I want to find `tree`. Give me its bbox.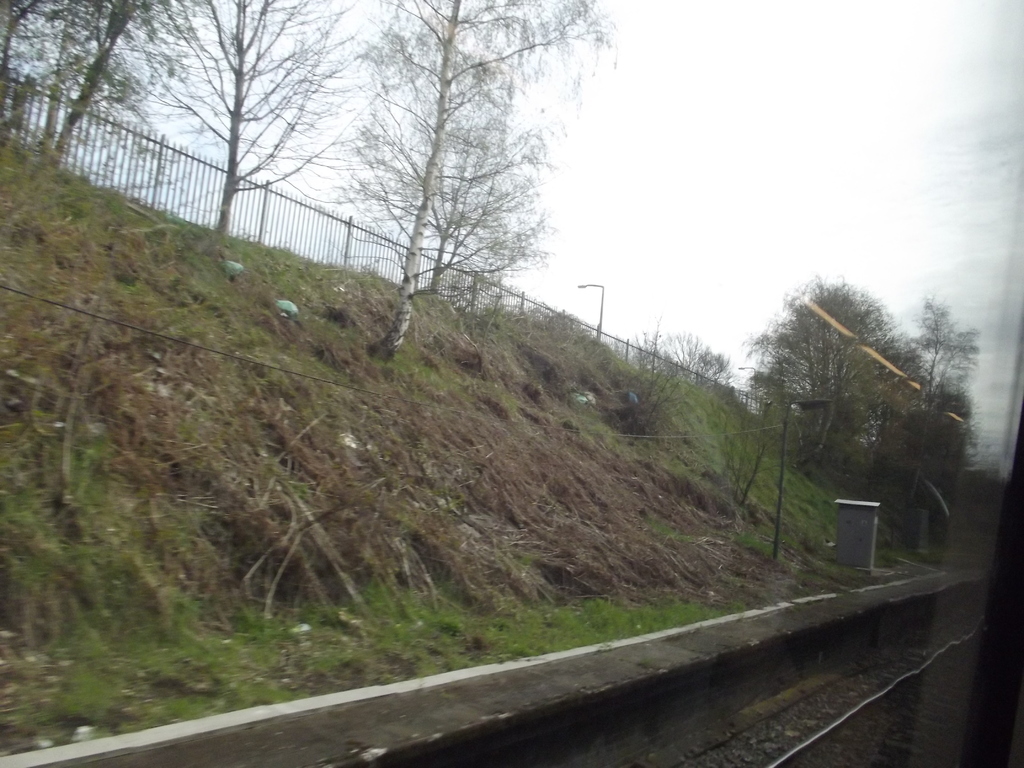
select_region(356, 0, 626, 358).
